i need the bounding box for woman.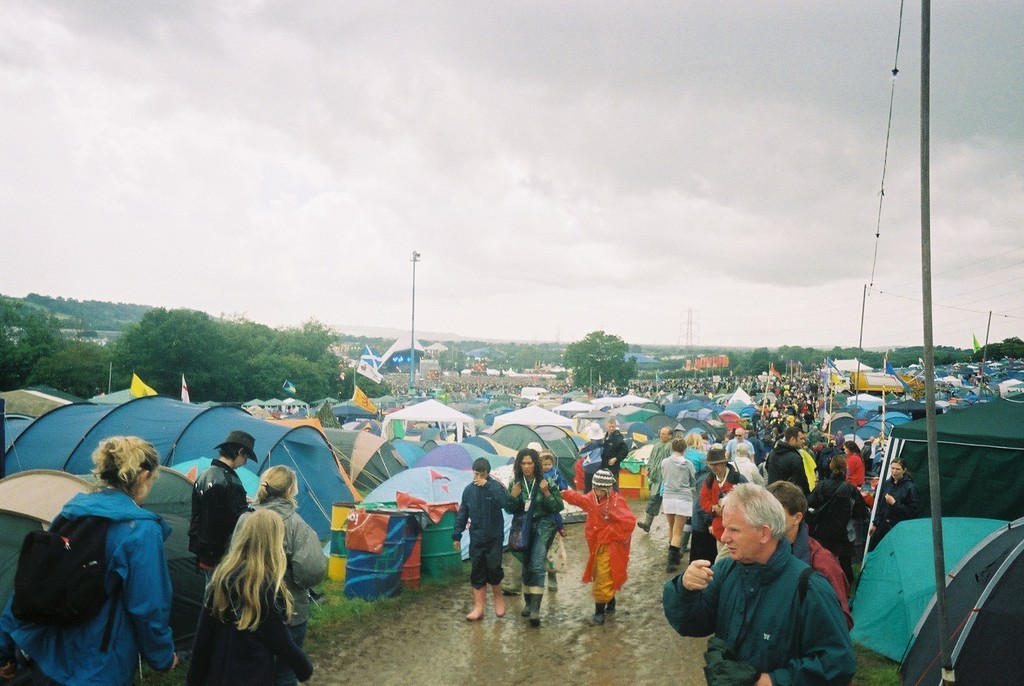
Here it is: (659,437,698,569).
